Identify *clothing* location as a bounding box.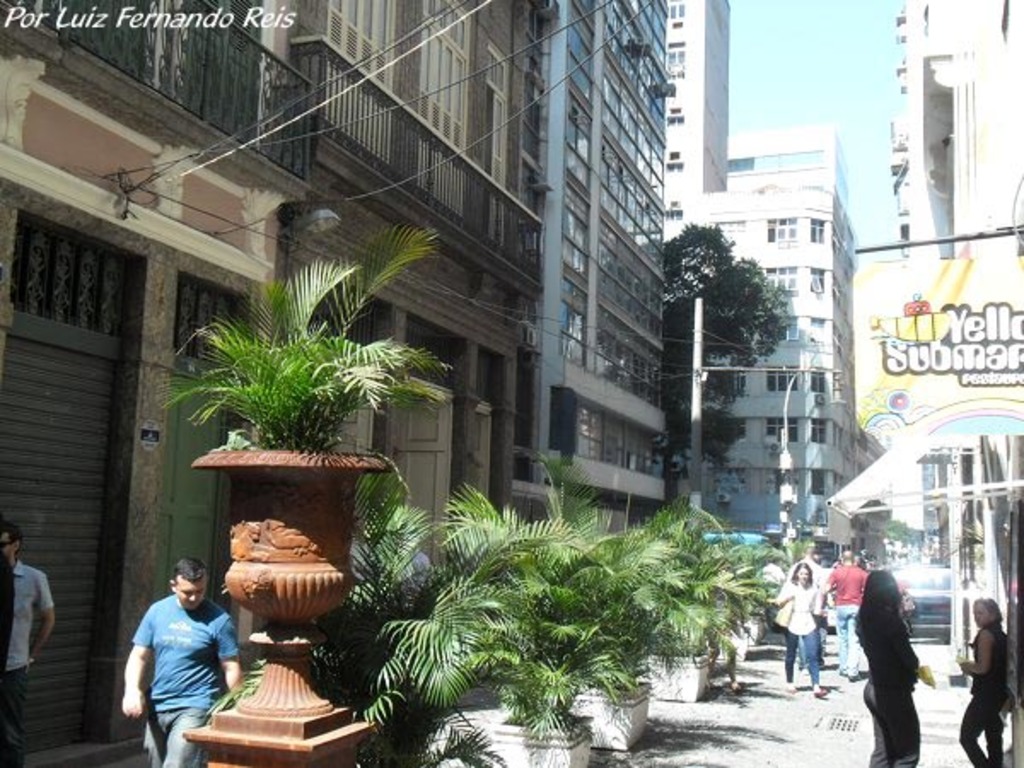
758 561 783 621.
